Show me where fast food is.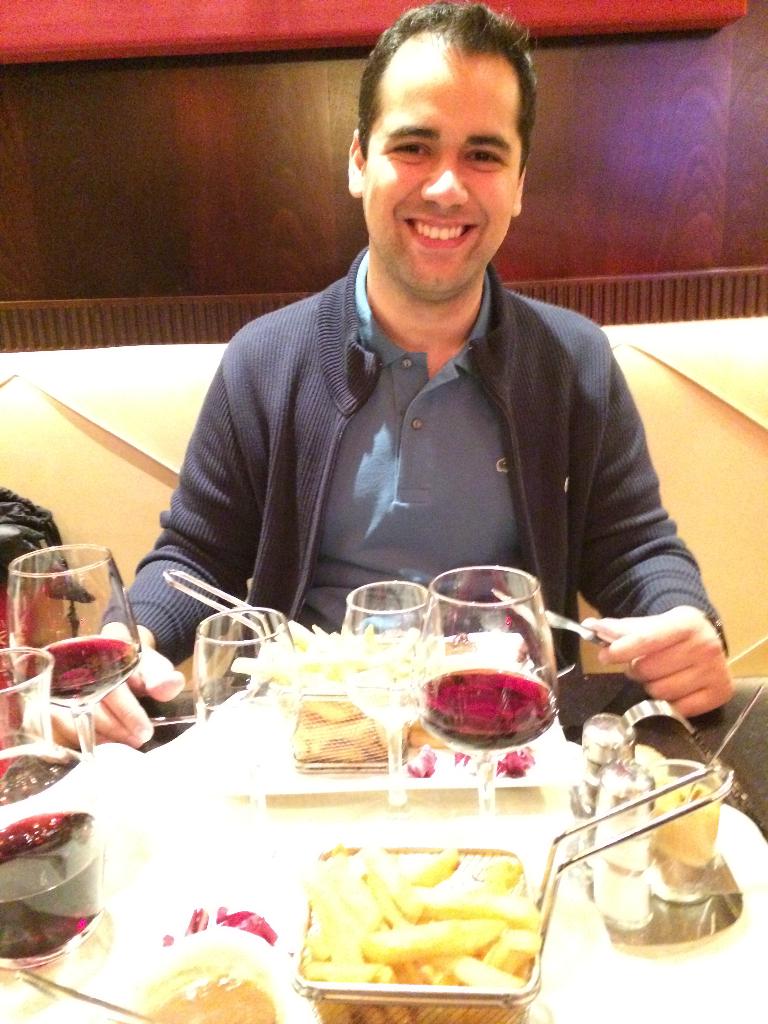
fast food is at box=[300, 845, 537, 988].
